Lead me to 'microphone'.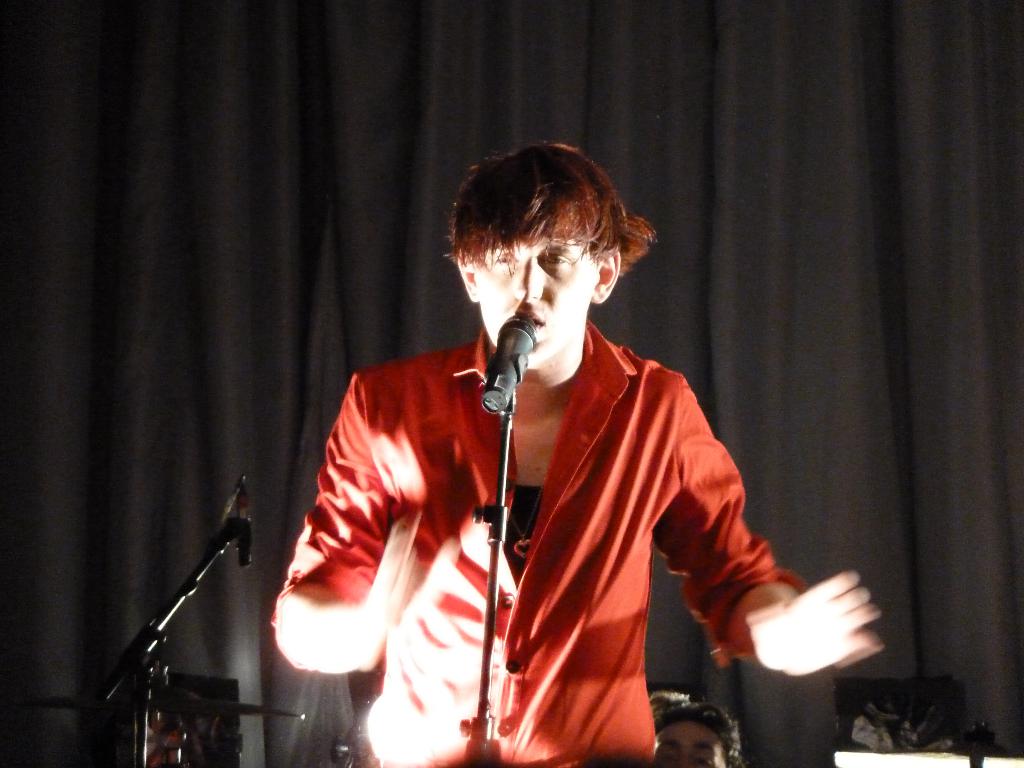
Lead to {"x1": 483, "y1": 315, "x2": 541, "y2": 415}.
